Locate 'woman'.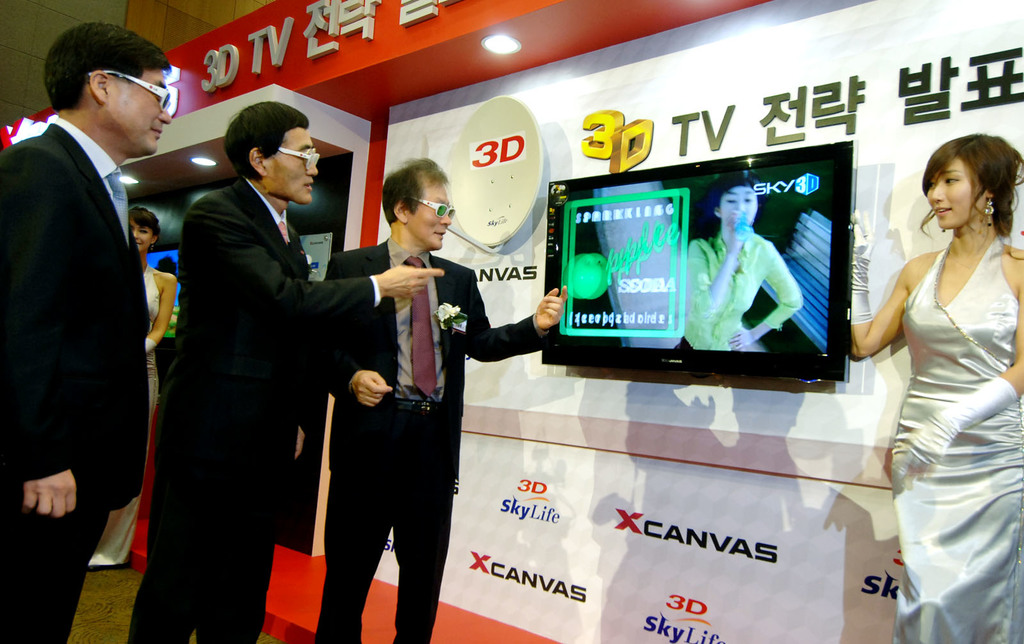
Bounding box: detection(89, 200, 184, 567).
